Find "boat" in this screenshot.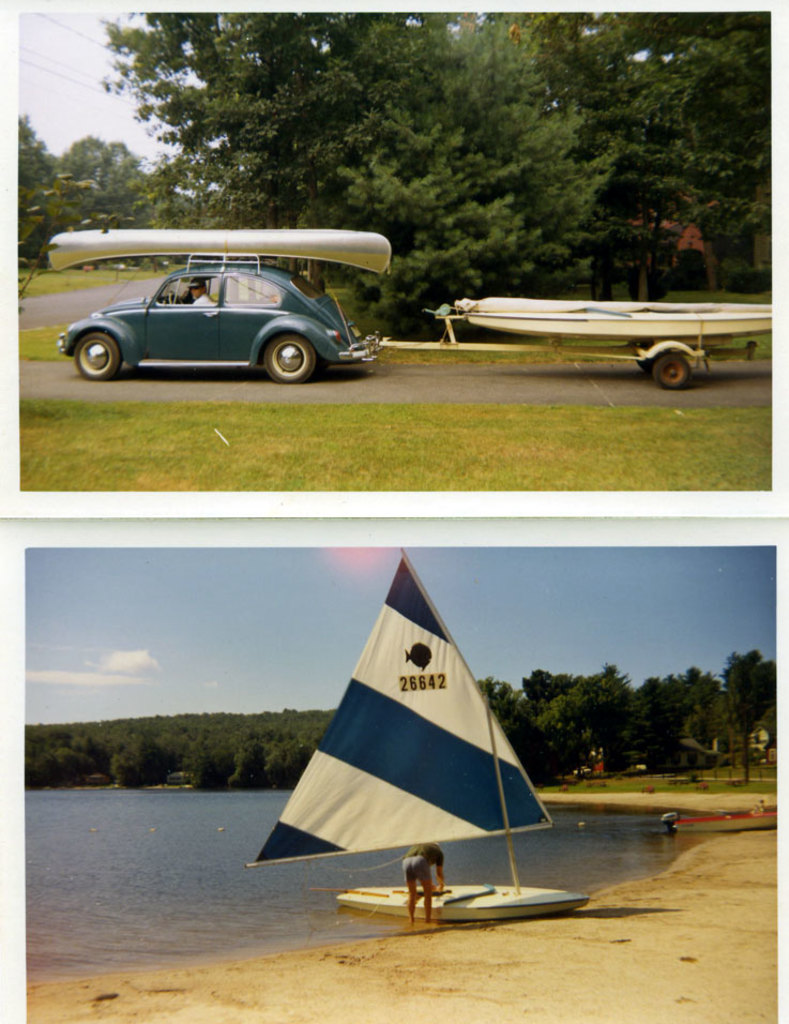
The bounding box for "boat" is locate(661, 803, 783, 832).
